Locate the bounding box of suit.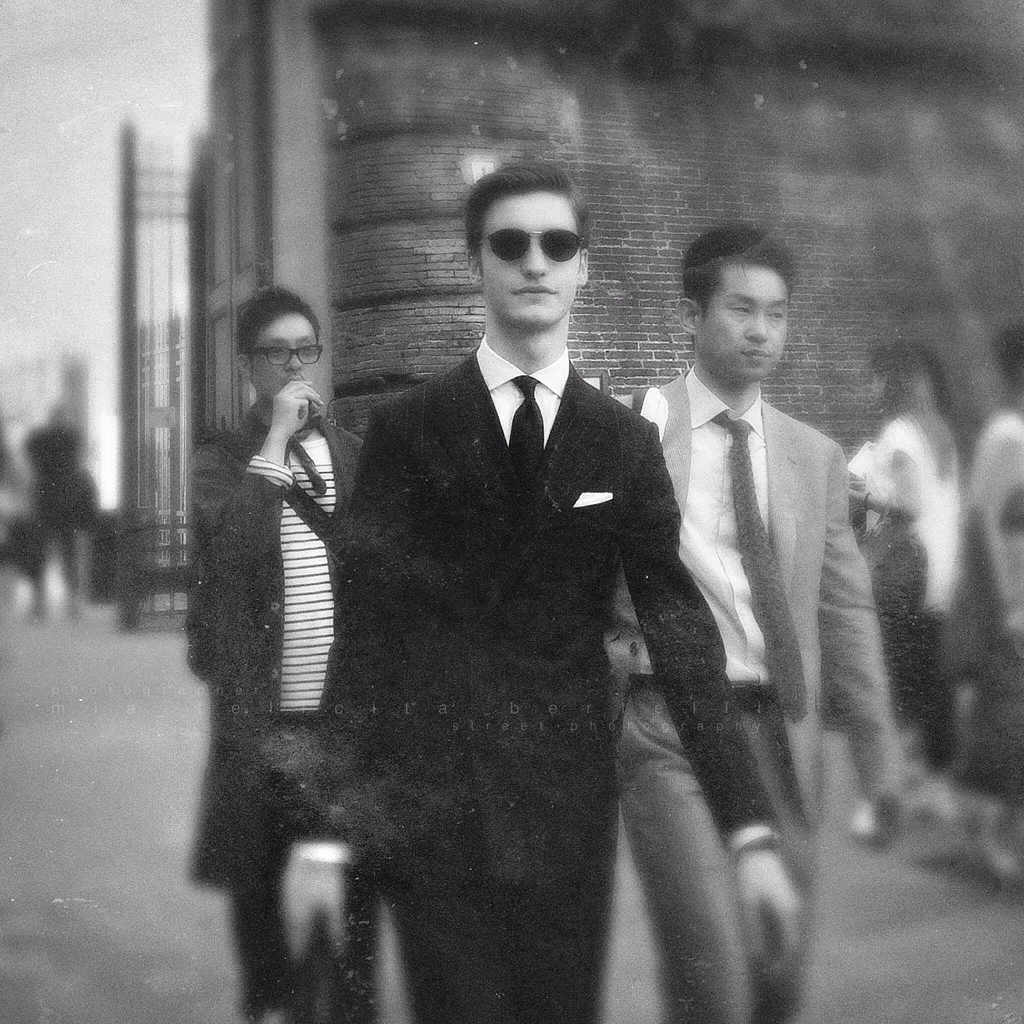
Bounding box: 620:370:908:1023.
